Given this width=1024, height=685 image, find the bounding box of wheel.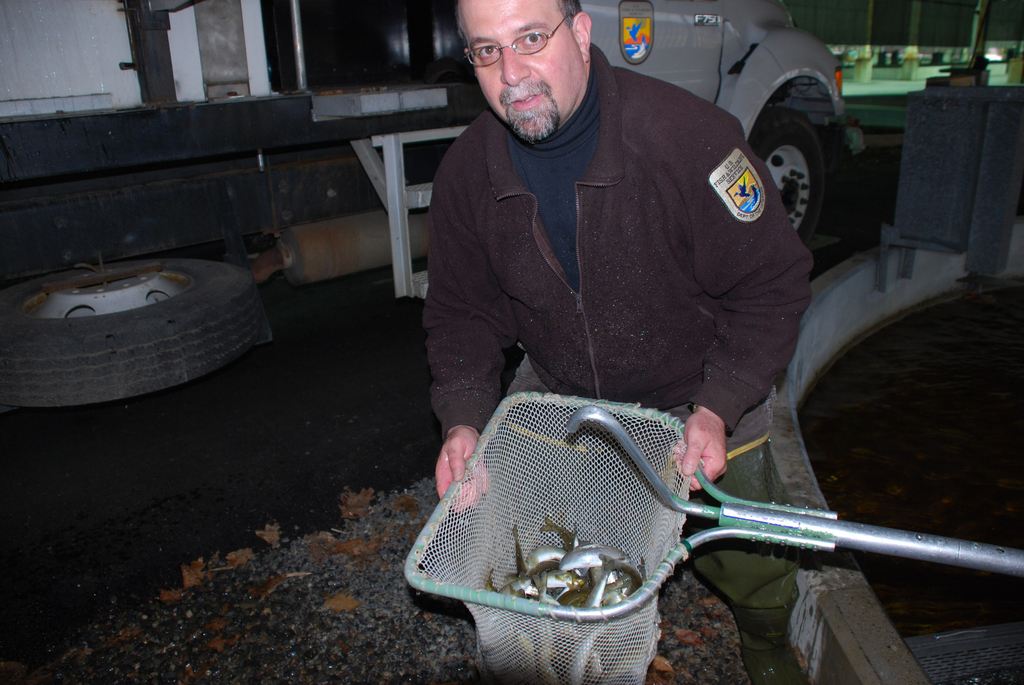
left=753, top=105, right=825, bottom=245.
